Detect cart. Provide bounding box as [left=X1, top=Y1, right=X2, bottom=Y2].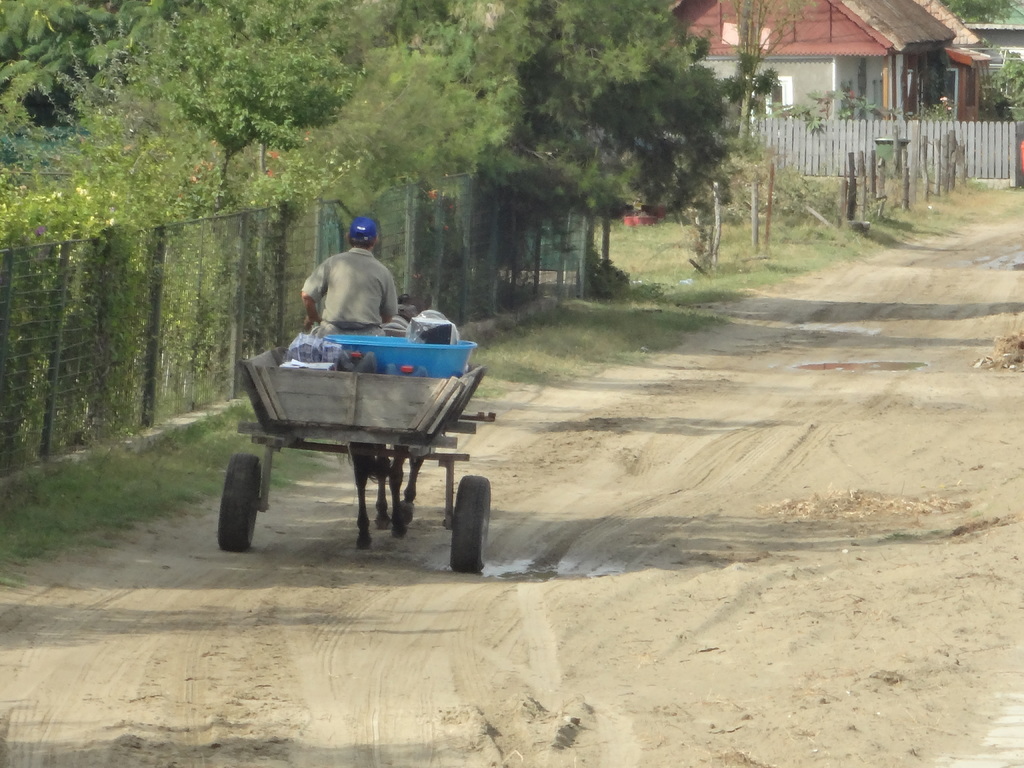
[left=219, top=340, right=500, bottom=574].
